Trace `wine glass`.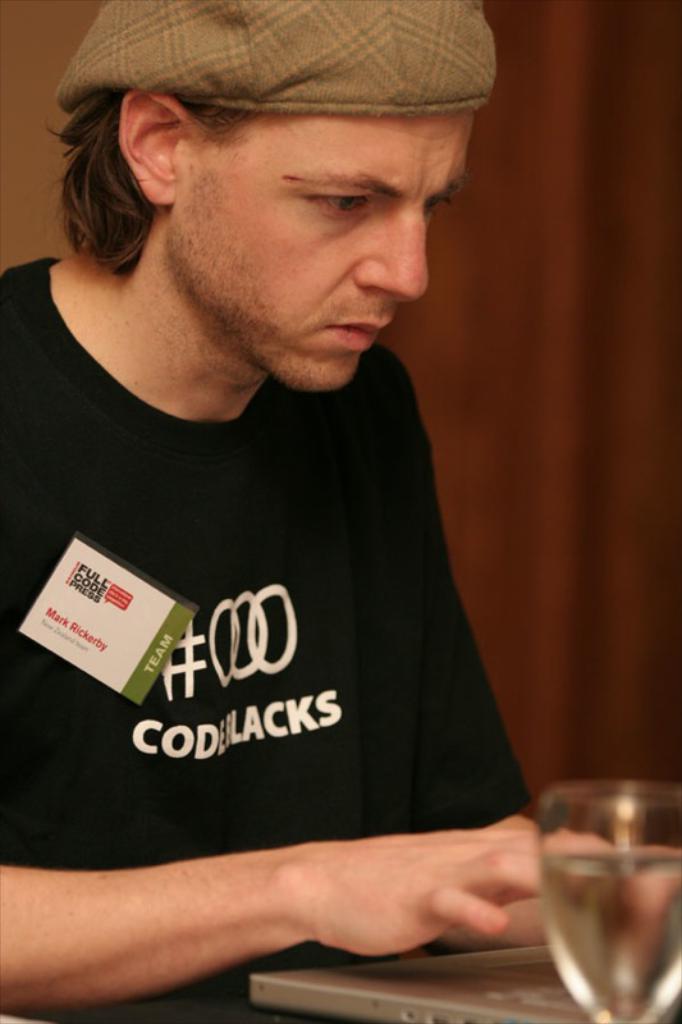
Traced to 532 782 681 1023.
